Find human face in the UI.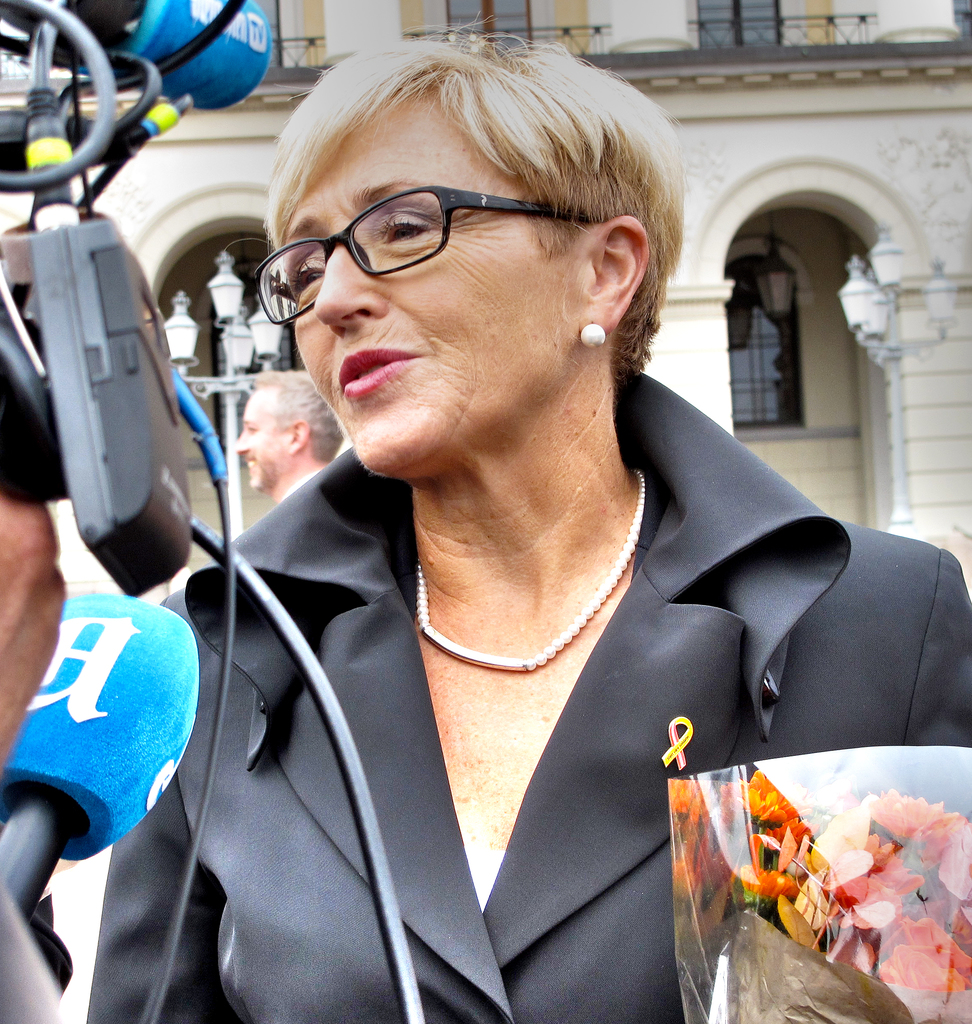
UI element at 275 73 597 481.
